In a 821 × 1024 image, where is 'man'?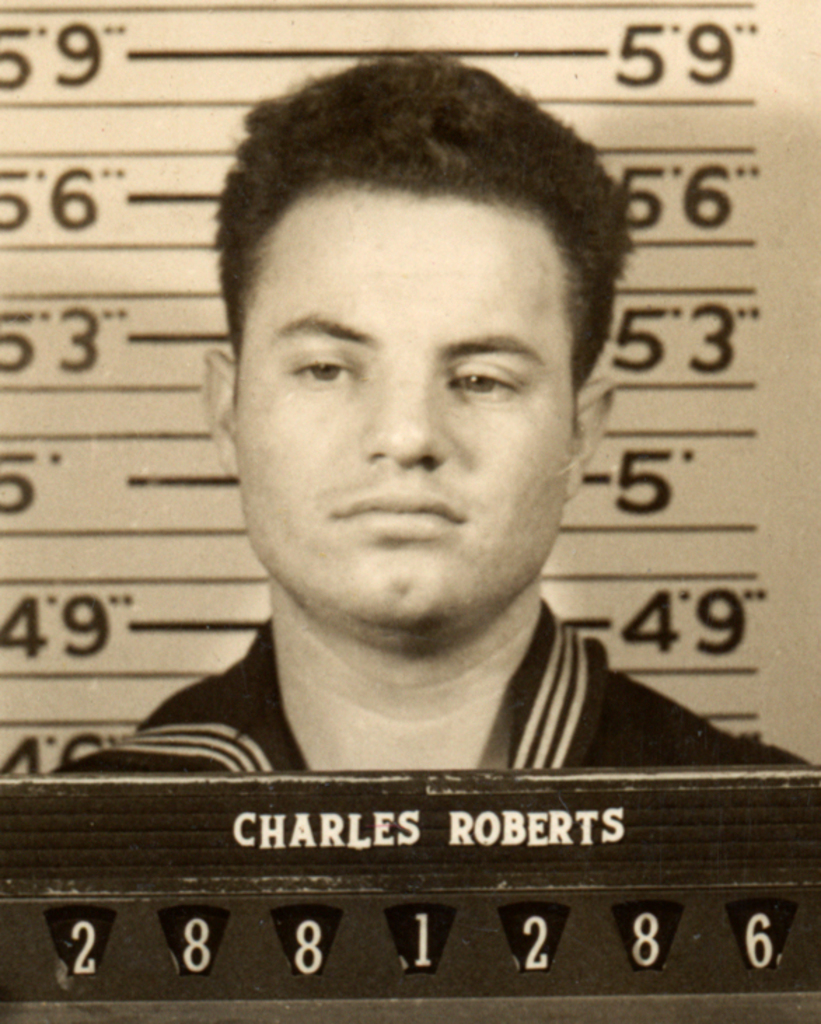
x1=46, y1=83, x2=804, y2=918.
